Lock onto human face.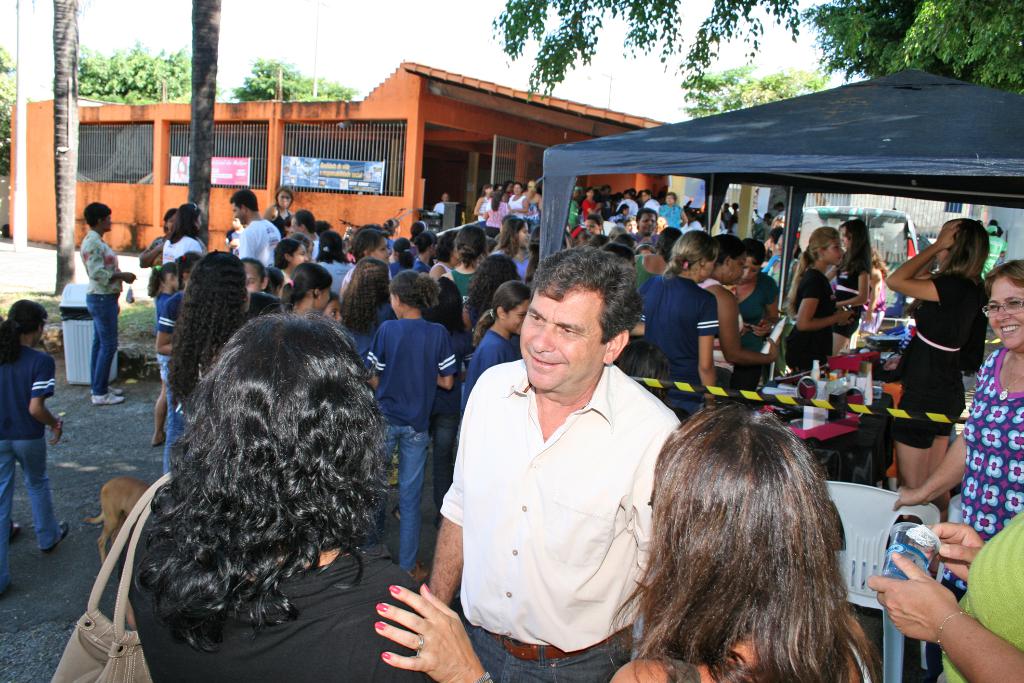
Locked: crop(977, 276, 1023, 348).
